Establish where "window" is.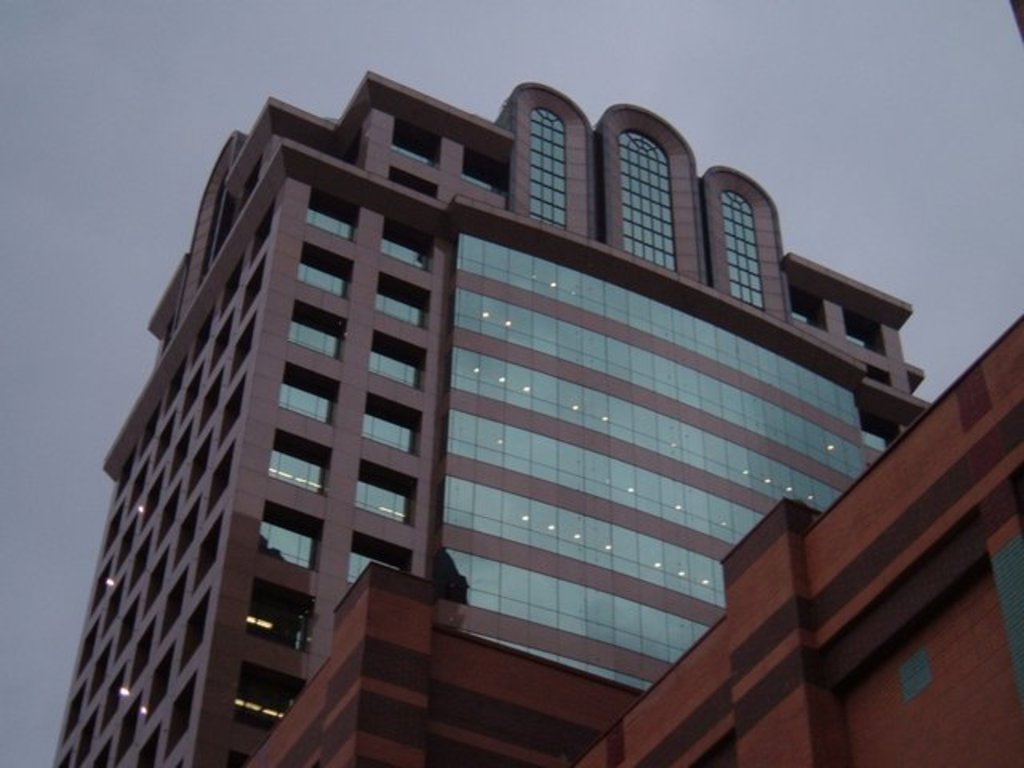
Established at [230, 670, 301, 733].
